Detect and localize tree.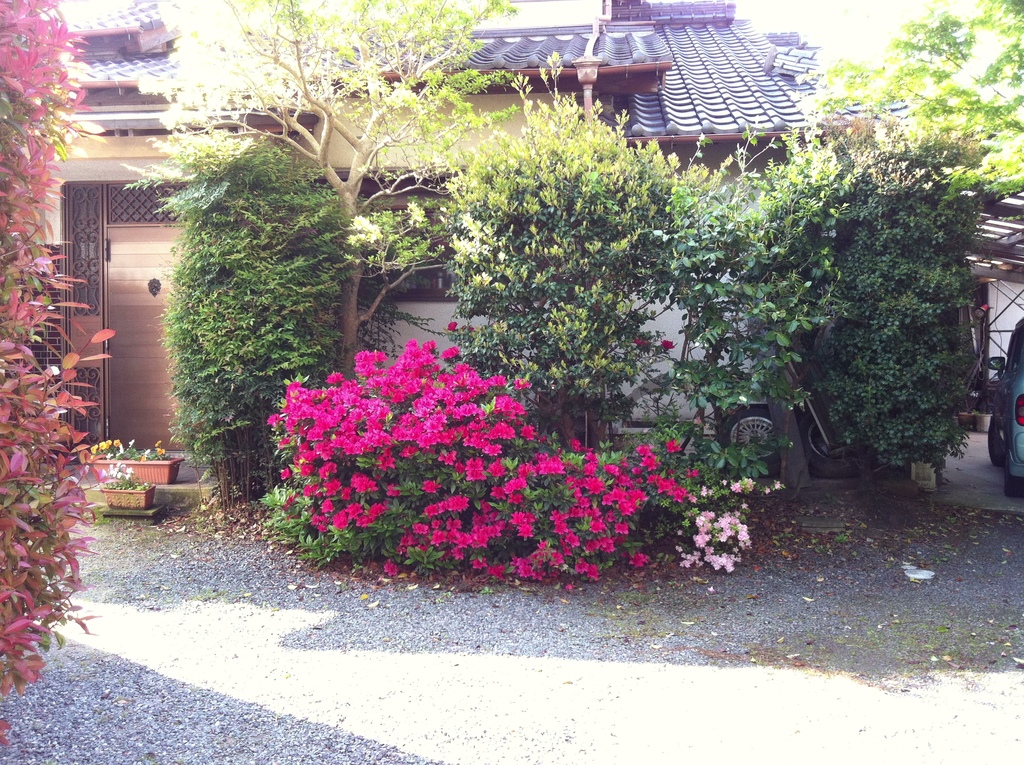
Localized at (x1=0, y1=0, x2=121, y2=726).
